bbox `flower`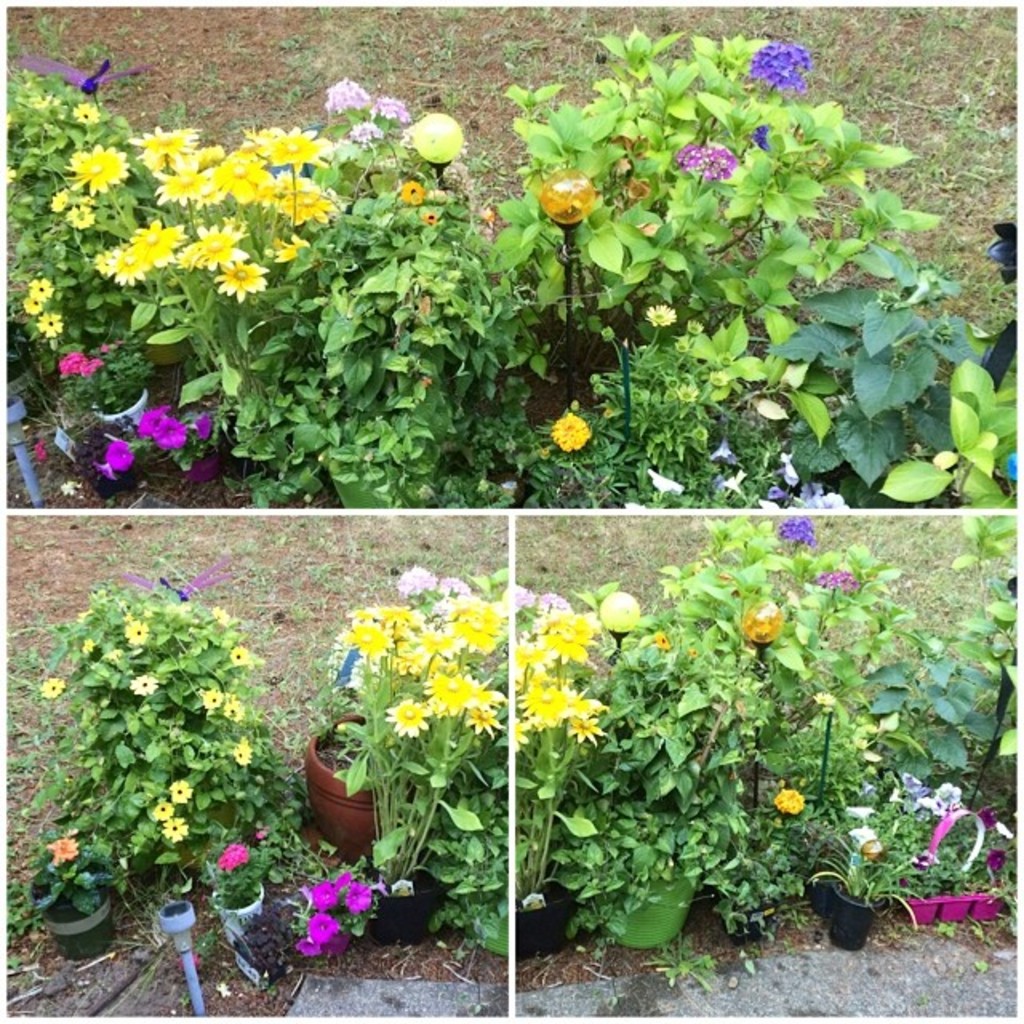
(left=323, top=64, right=413, bottom=141)
